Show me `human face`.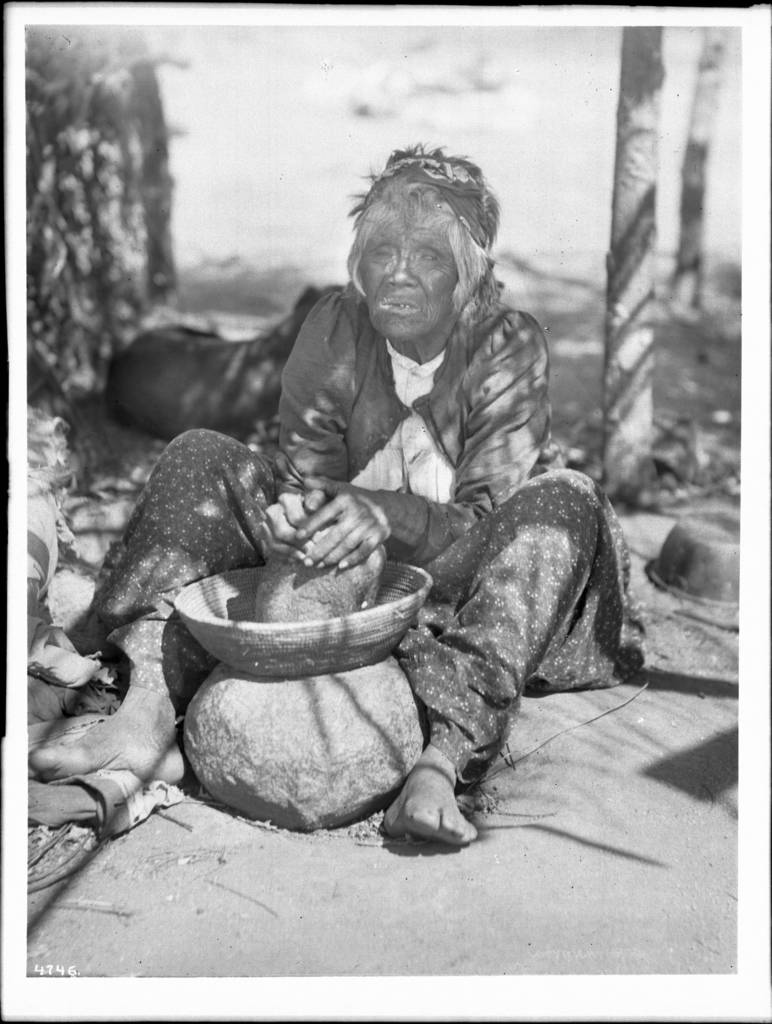
`human face` is here: x1=347, y1=207, x2=459, y2=349.
